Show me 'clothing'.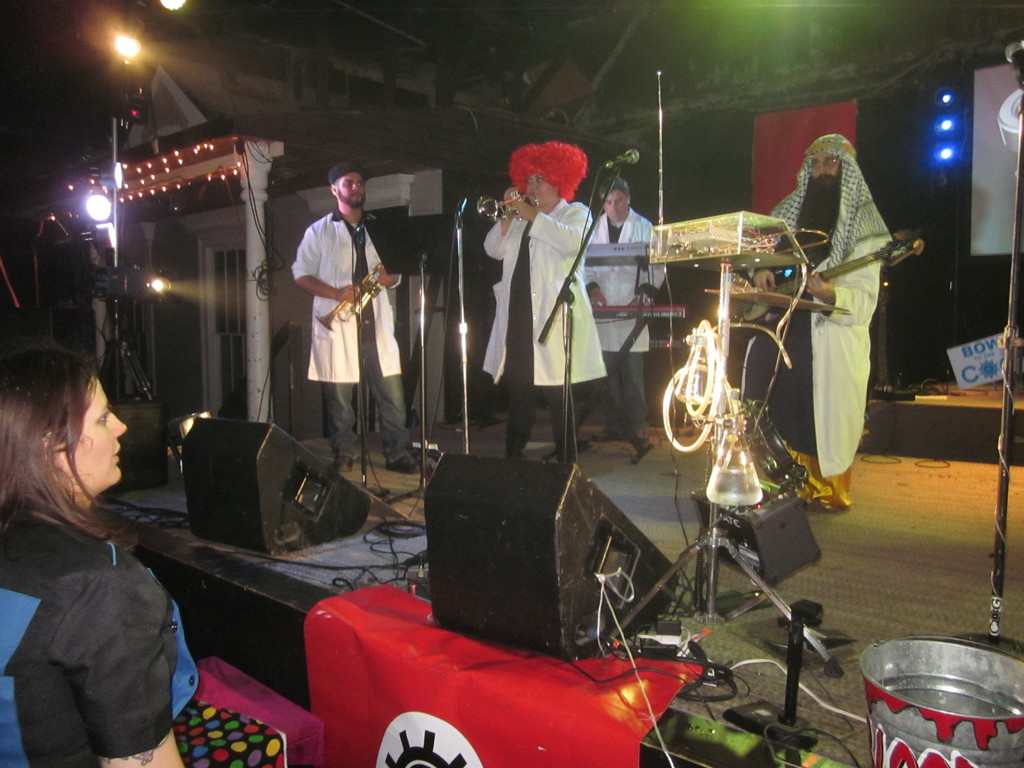
'clothing' is here: x1=481, y1=195, x2=594, y2=384.
